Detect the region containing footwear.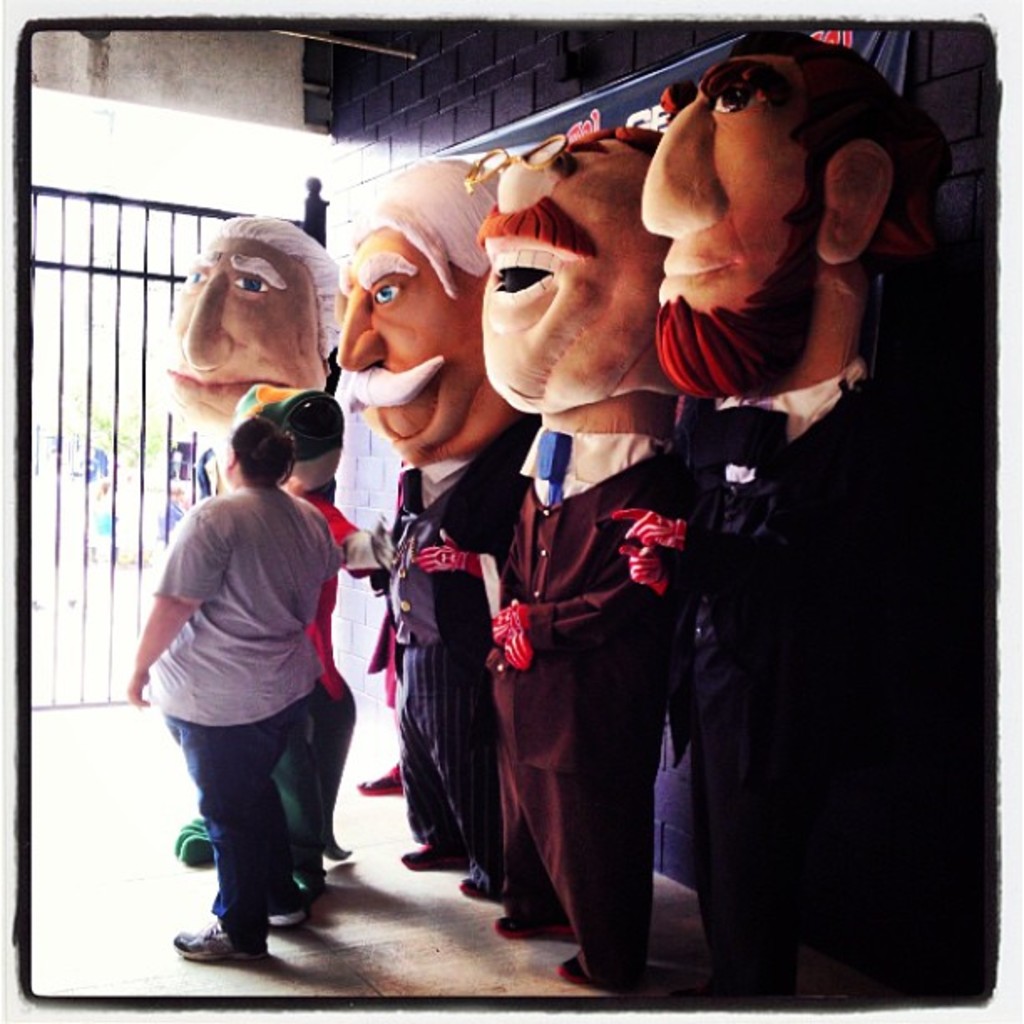
pyautogui.locateOnScreen(172, 922, 268, 962).
